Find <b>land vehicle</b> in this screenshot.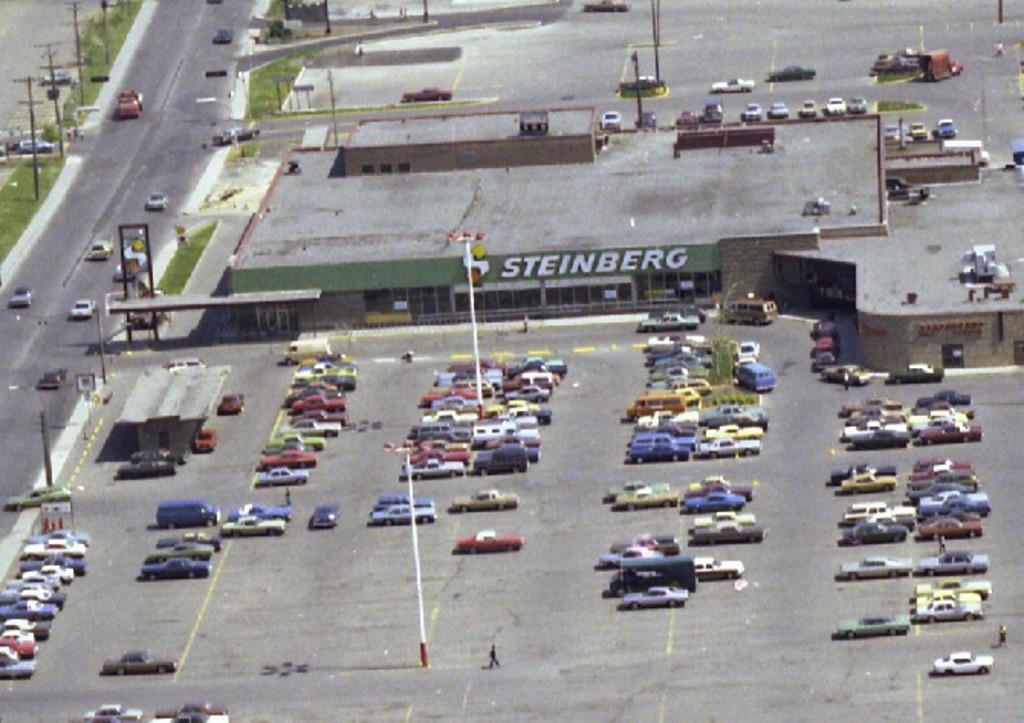
The bounding box for <b>land vehicle</b> is detection(451, 486, 520, 514).
